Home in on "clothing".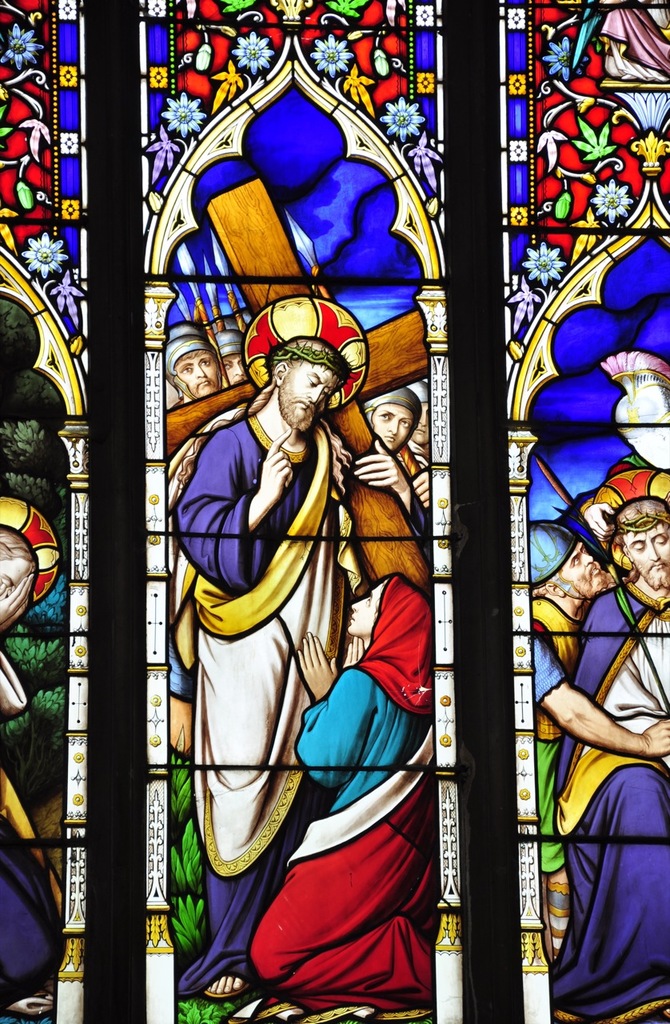
Homed in at [552, 565, 661, 1021].
